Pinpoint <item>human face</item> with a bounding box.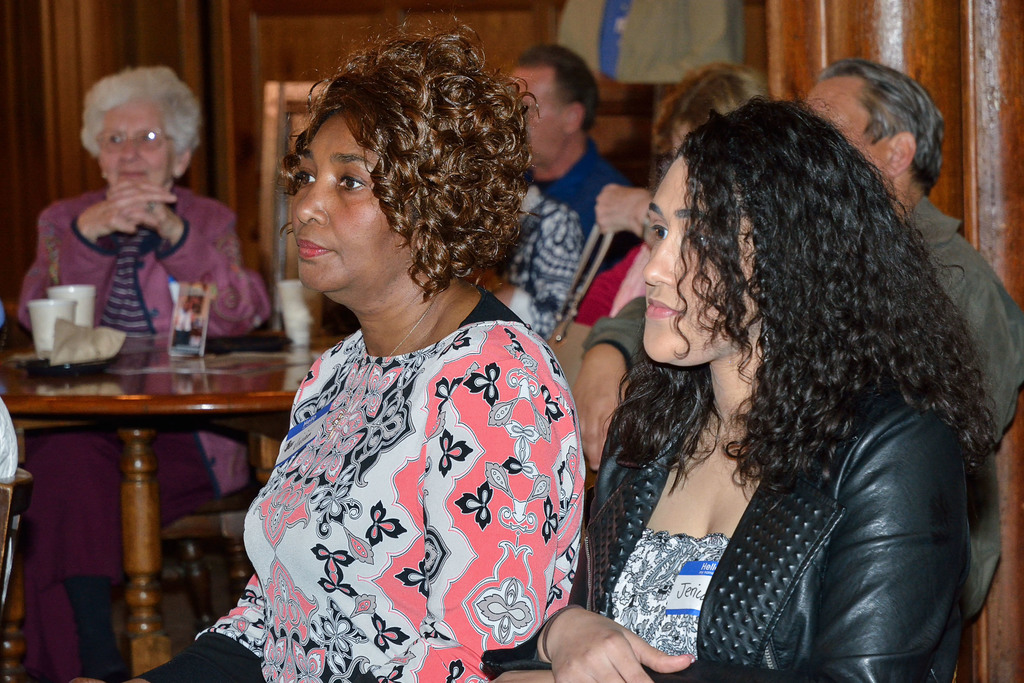
(left=514, top=73, right=563, bottom=165).
